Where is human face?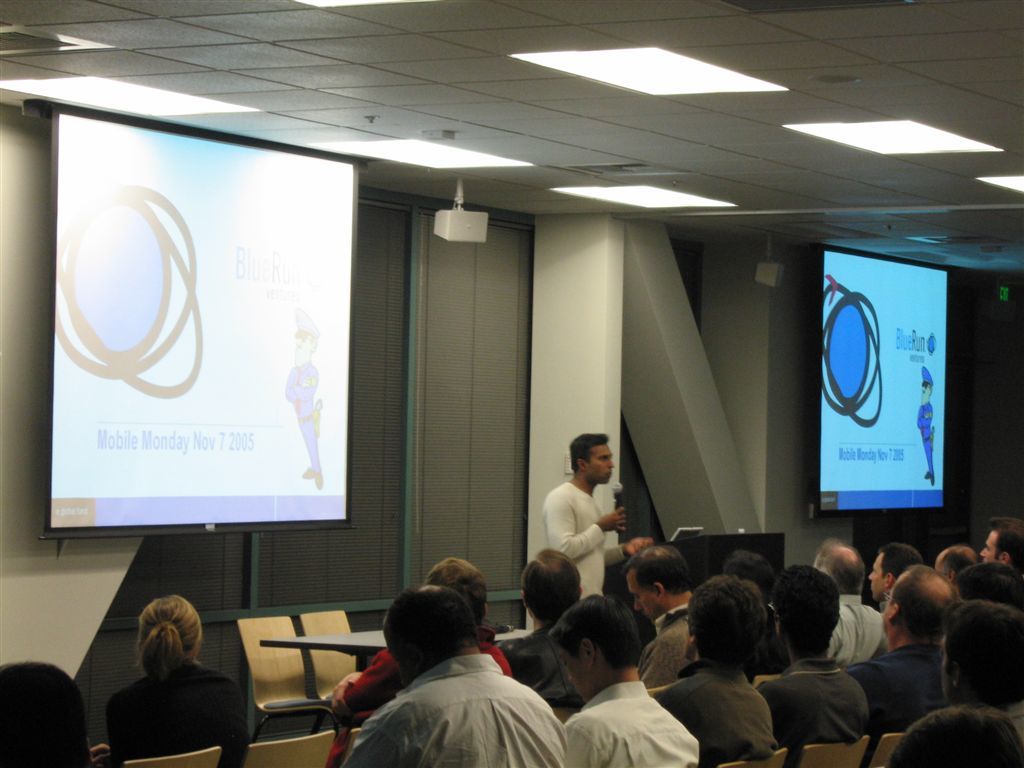
locate(625, 567, 651, 613).
